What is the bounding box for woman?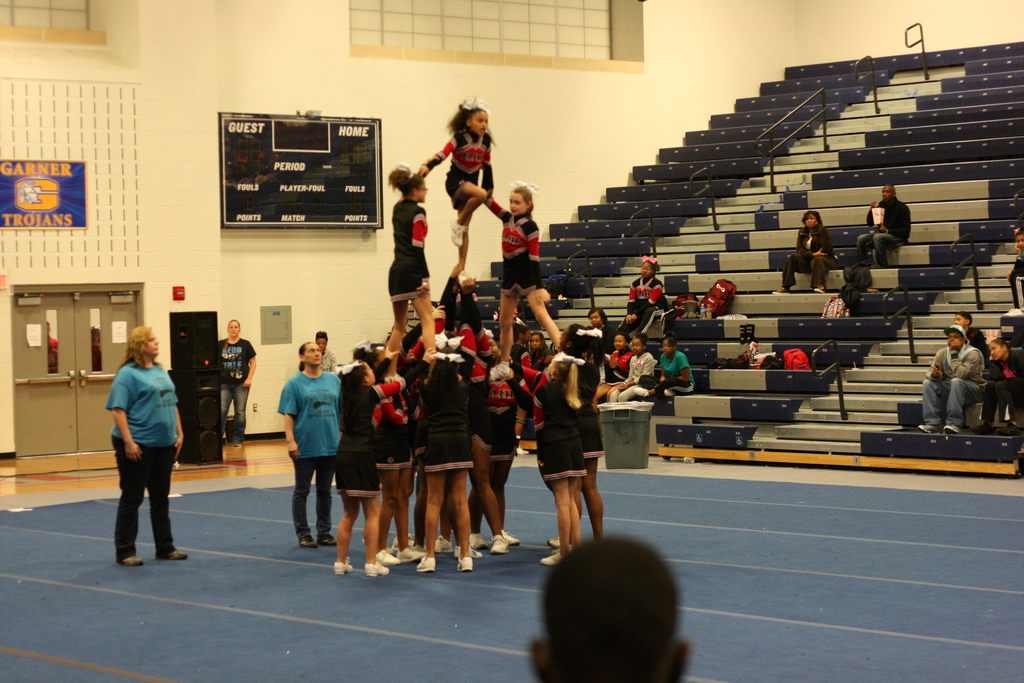
{"x1": 277, "y1": 339, "x2": 340, "y2": 552}.
